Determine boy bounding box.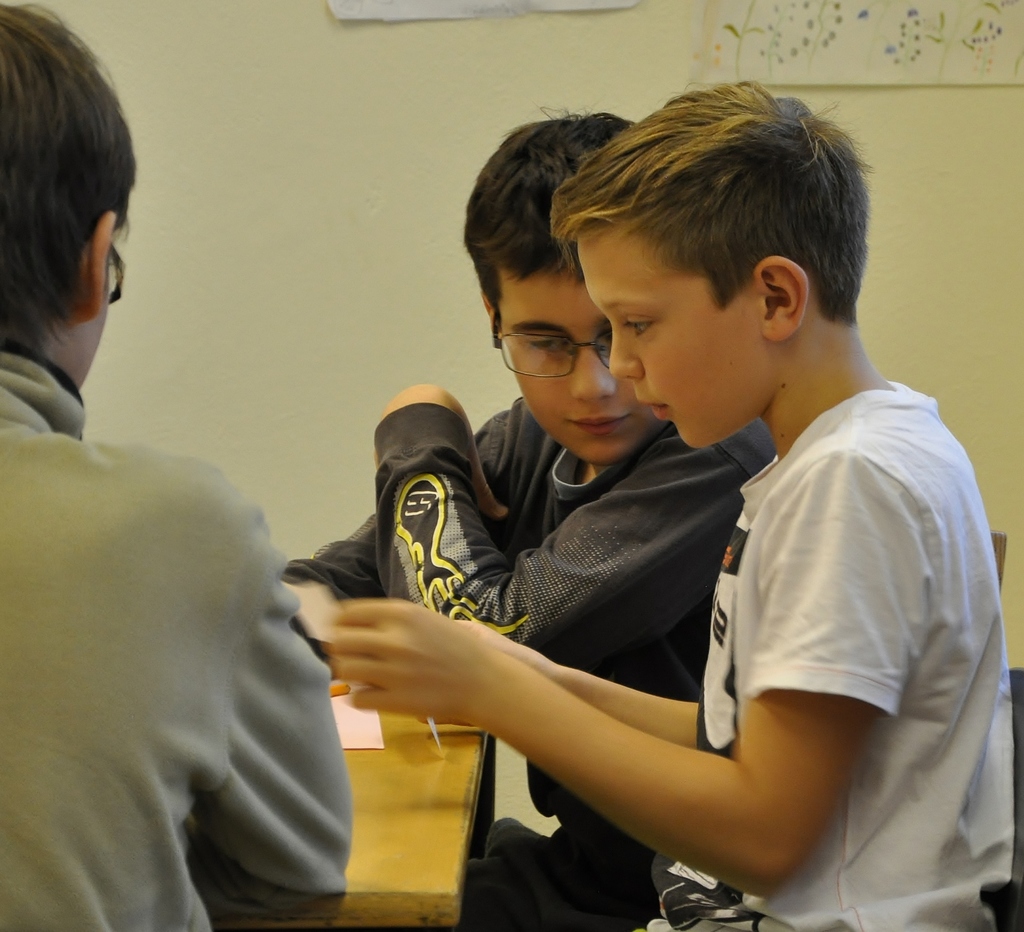
Determined: <bbox>0, 1, 353, 931</bbox>.
